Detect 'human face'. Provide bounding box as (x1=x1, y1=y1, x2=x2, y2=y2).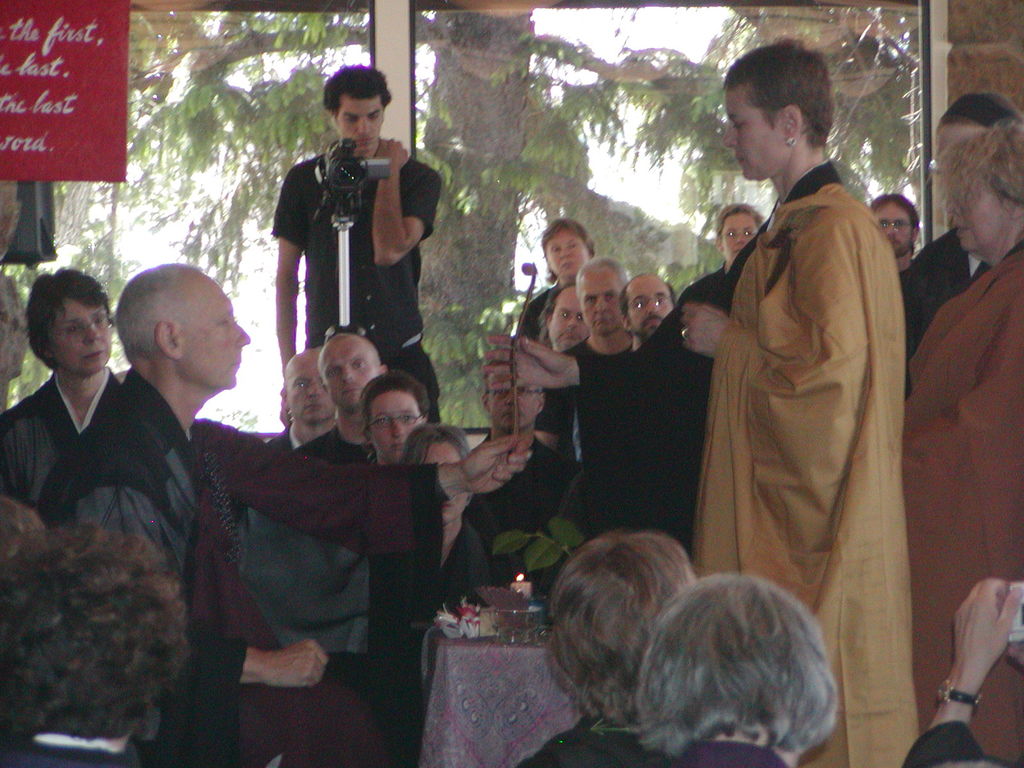
(x1=335, y1=100, x2=380, y2=154).
